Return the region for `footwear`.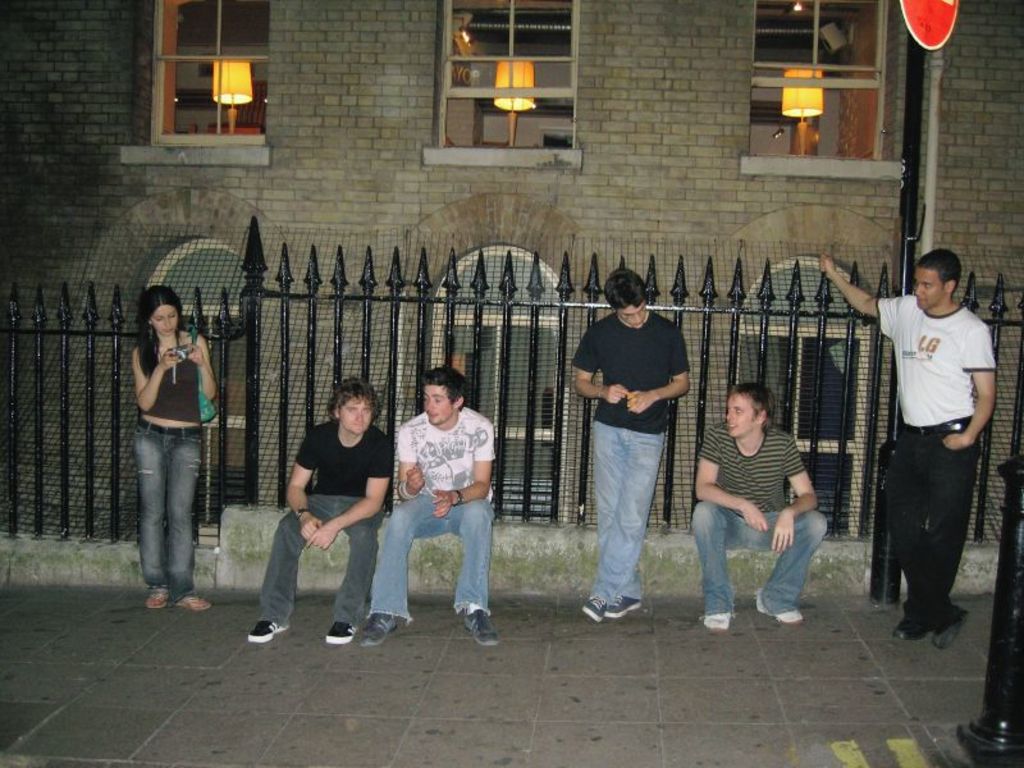
[604, 593, 641, 614].
